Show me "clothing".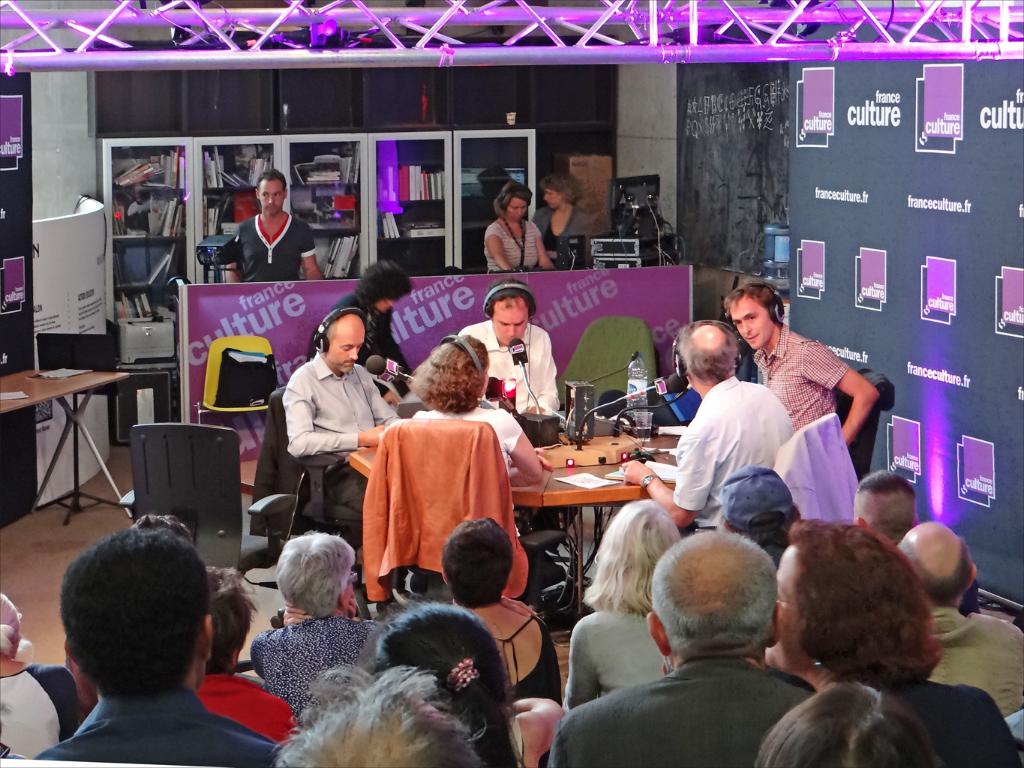
"clothing" is here: bbox=[244, 597, 373, 680].
